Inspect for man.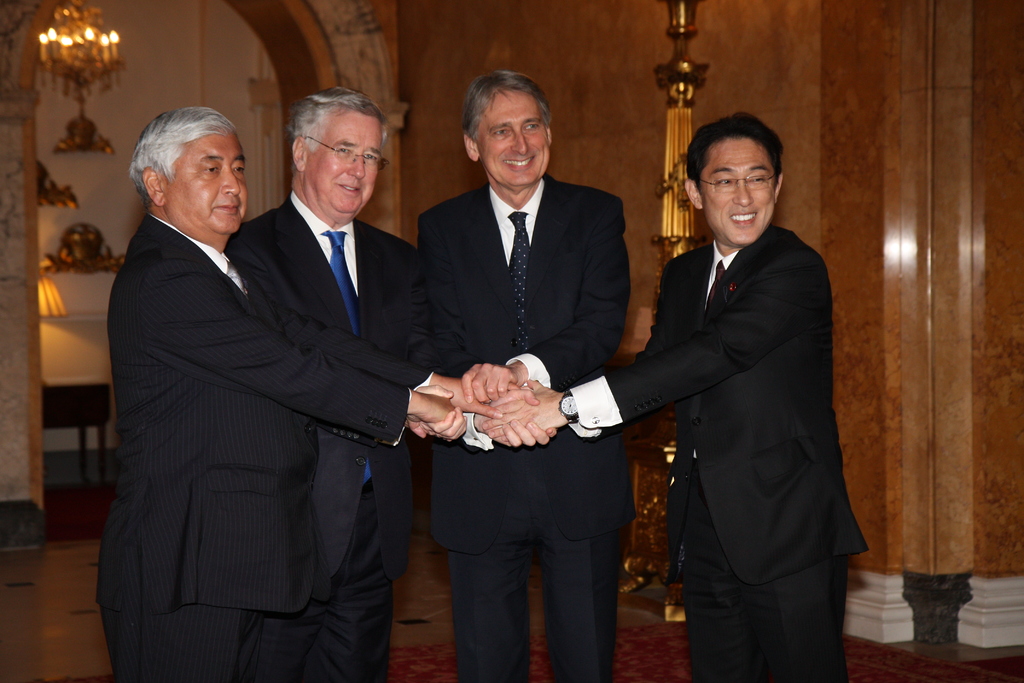
Inspection: l=225, t=89, r=506, b=679.
